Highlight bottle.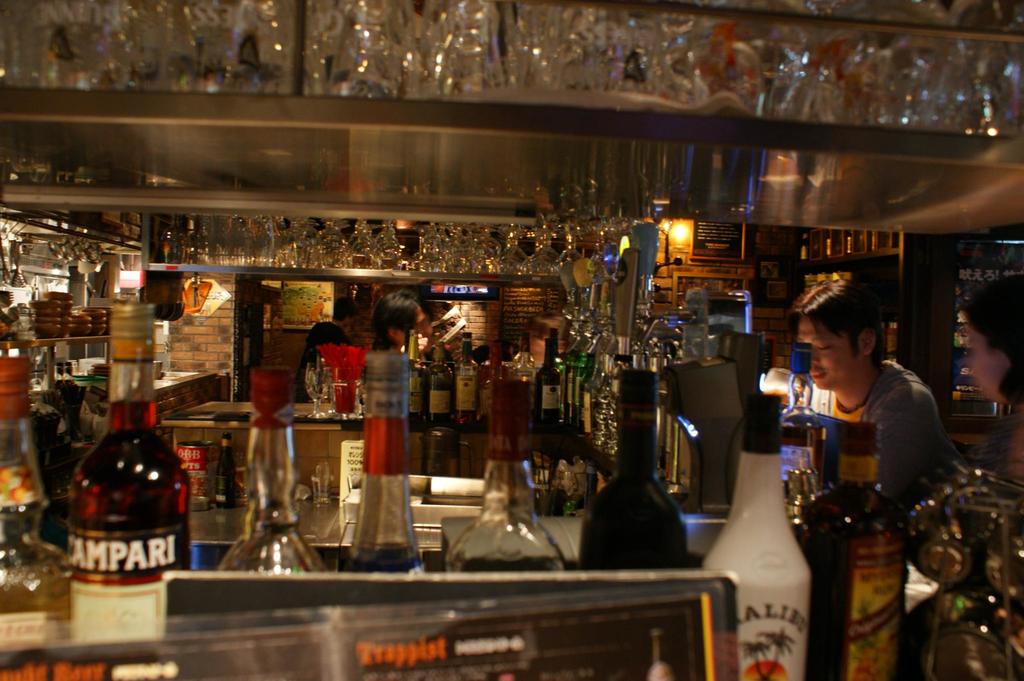
Highlighted region: region(799, 419, 906, 680).
